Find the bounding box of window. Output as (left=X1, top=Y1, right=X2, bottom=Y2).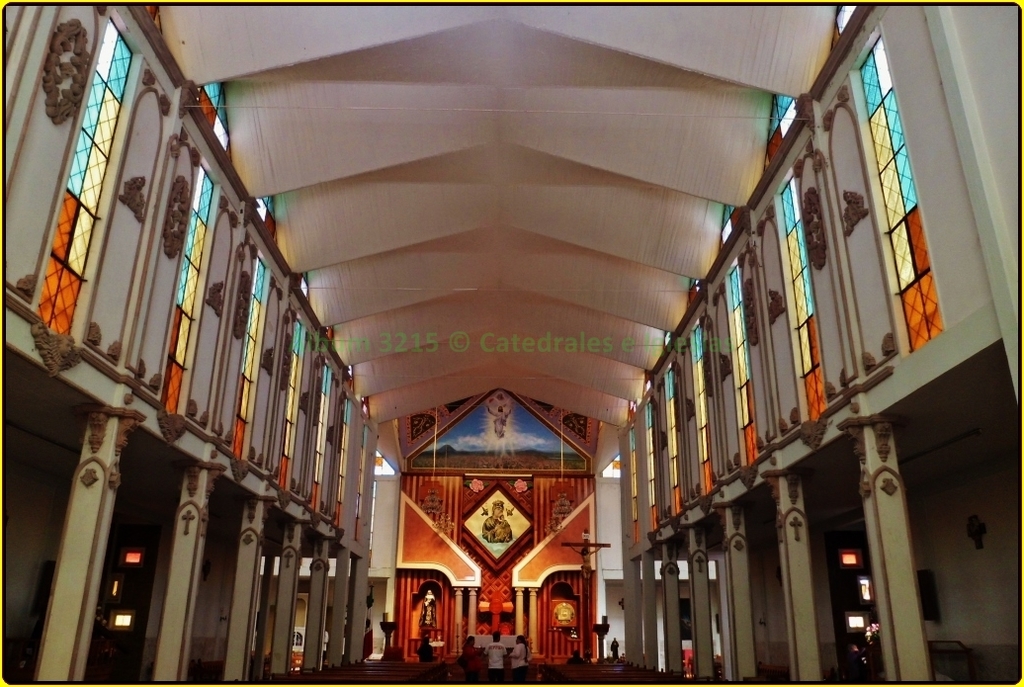
(left=679, top=304, right=719, bottom=500).
